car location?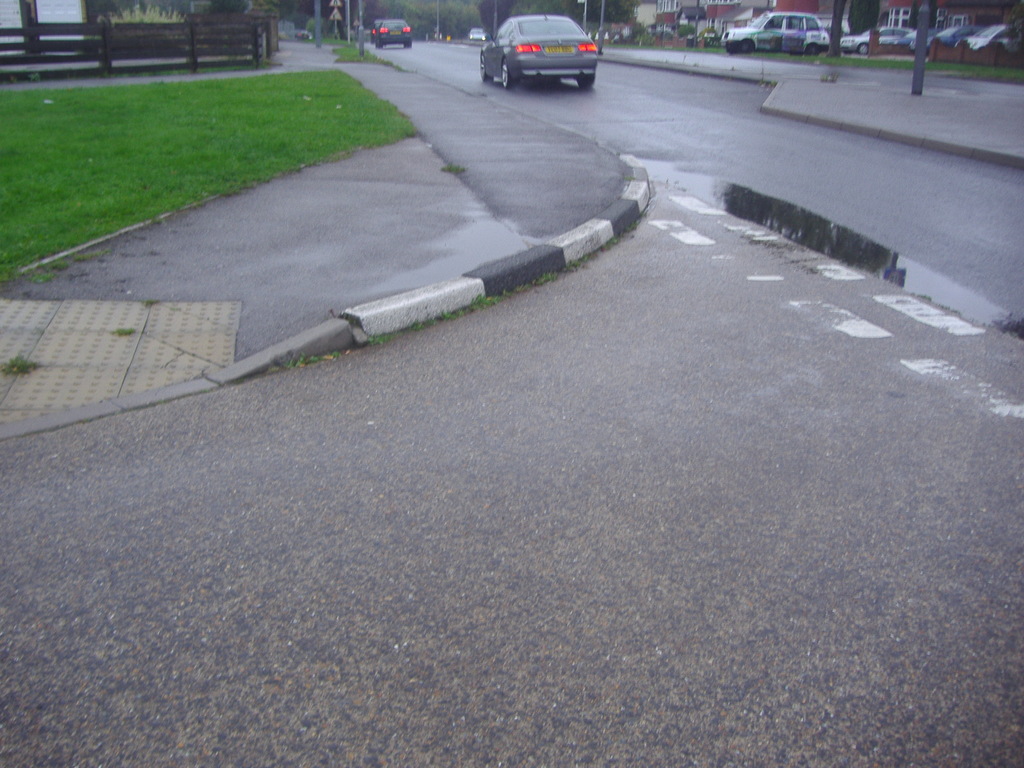
bbox(370, 19, 382, 31)
